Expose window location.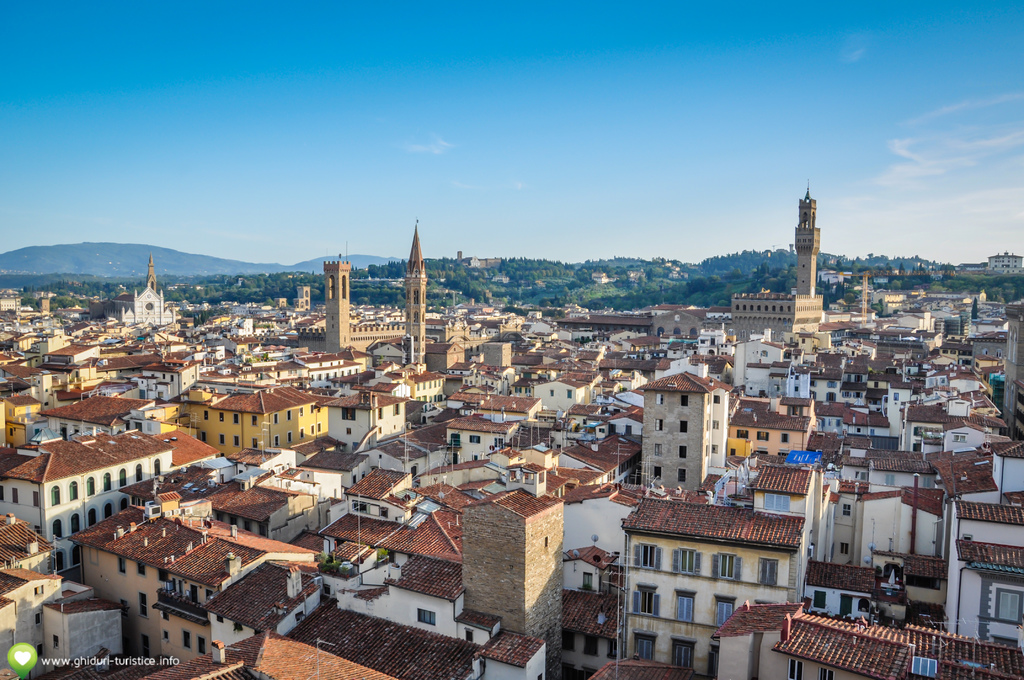
Exposed at 136,562,145,576.
